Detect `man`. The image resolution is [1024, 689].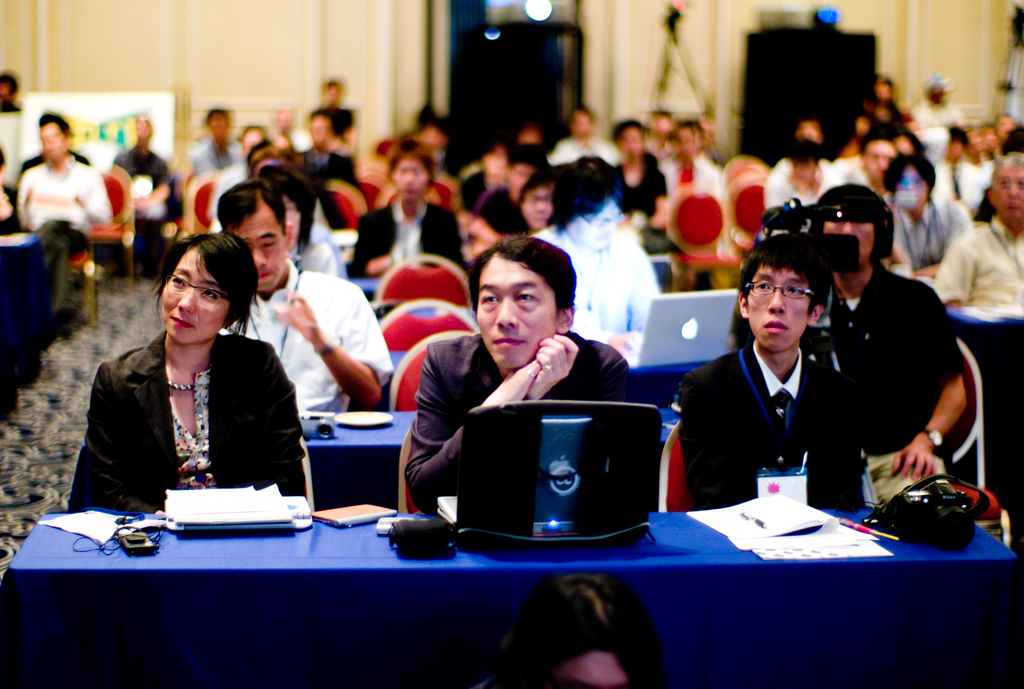
region(943, 152, 1023, 304).
